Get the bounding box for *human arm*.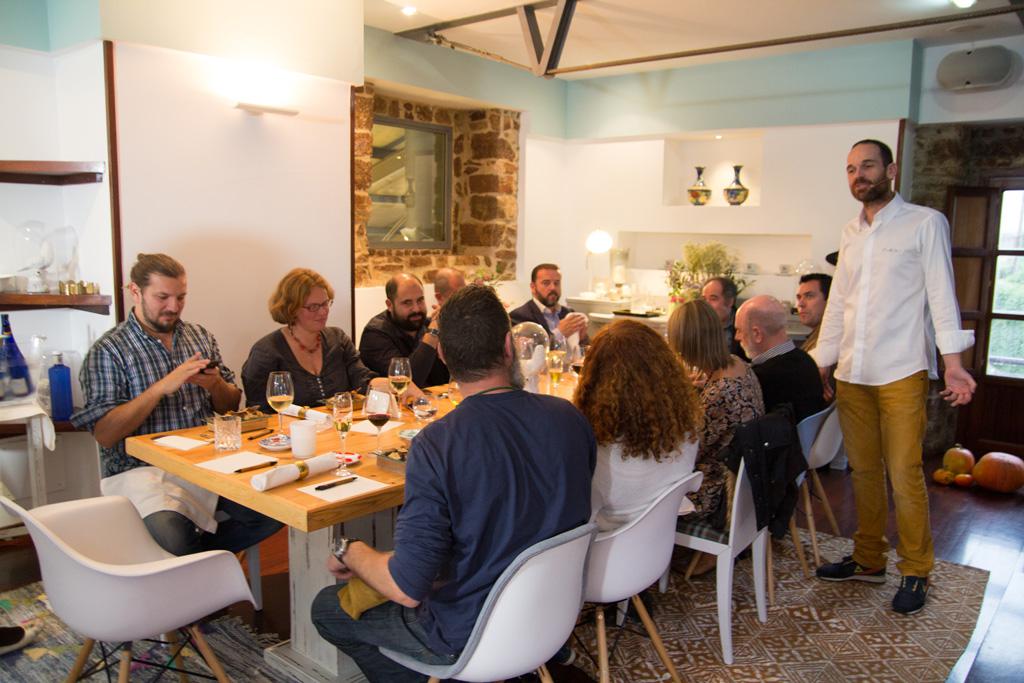
913 207 980 409.
